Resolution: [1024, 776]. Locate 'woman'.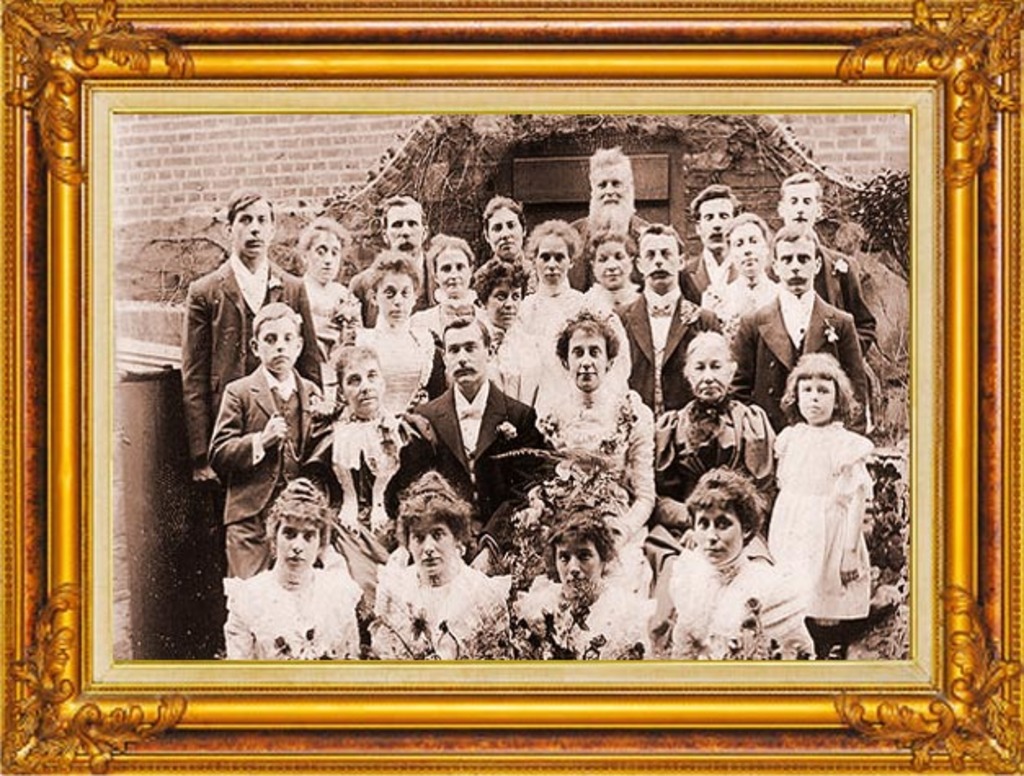
box(706, 206, 784, 333).
